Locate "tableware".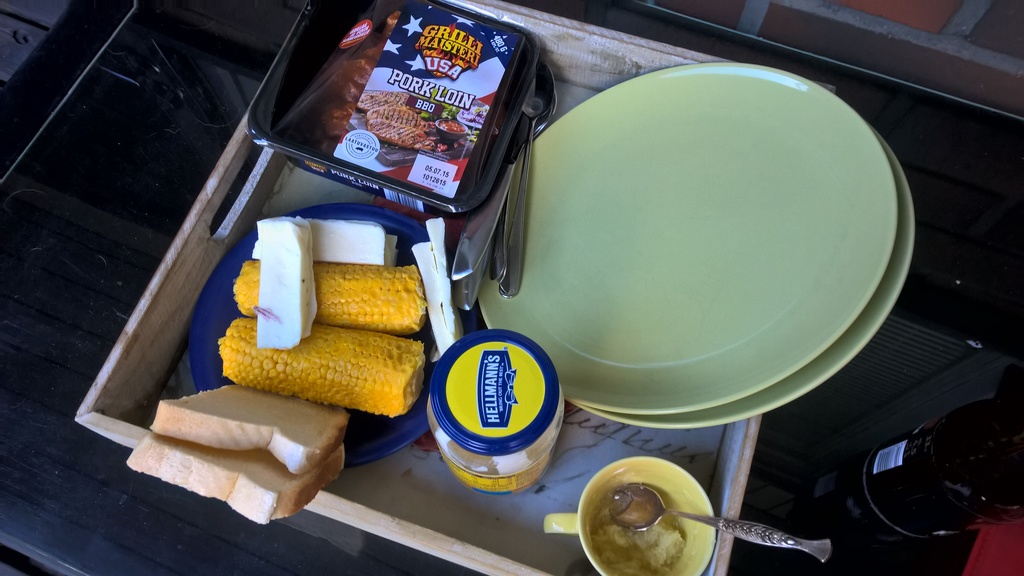
Bounding box: box(606, 476, 828, 570).
